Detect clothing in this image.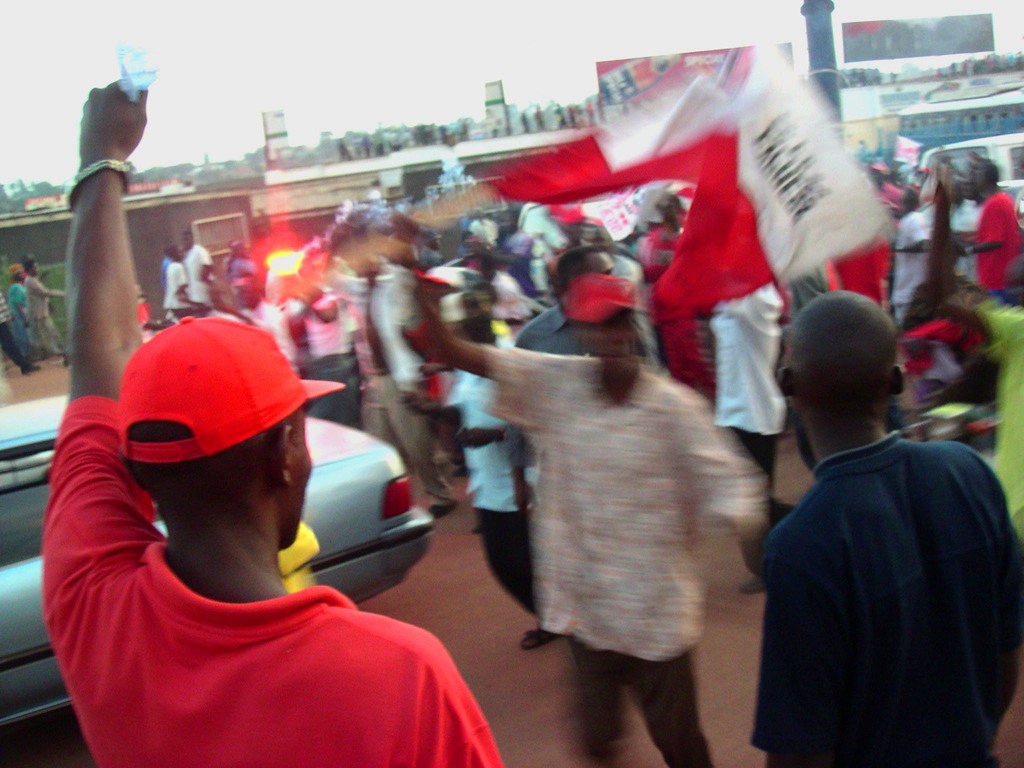
Detection: detection(182, 241, 212, 315).
